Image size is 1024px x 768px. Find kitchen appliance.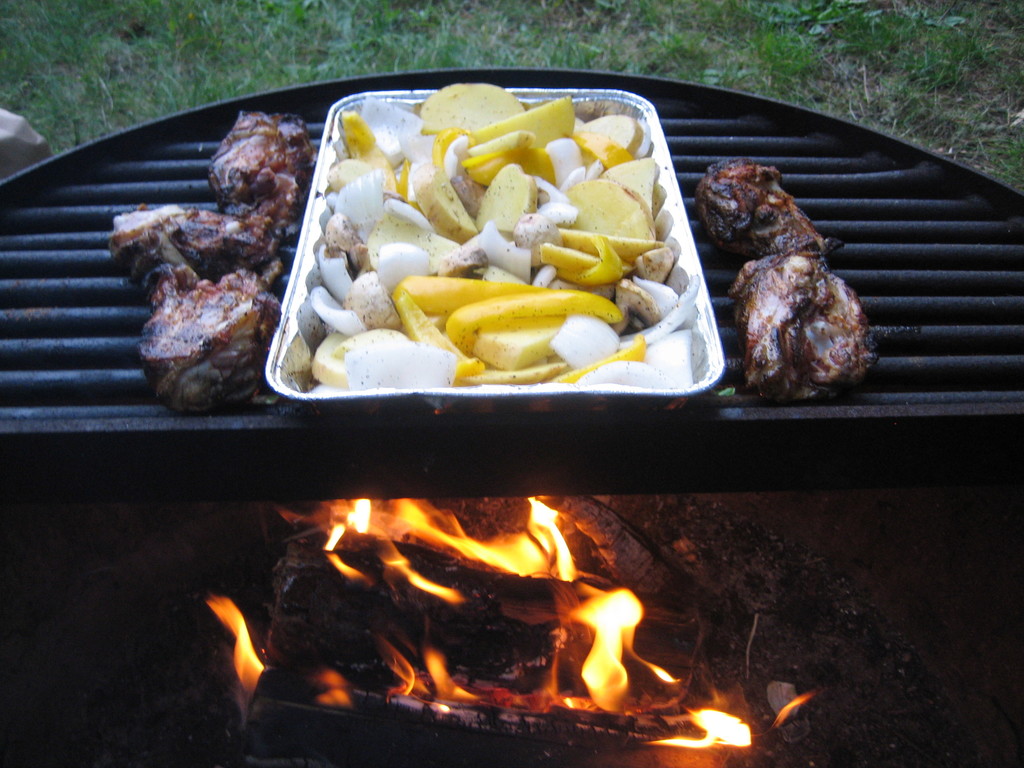
Rect(265, 90, 728, 408).
